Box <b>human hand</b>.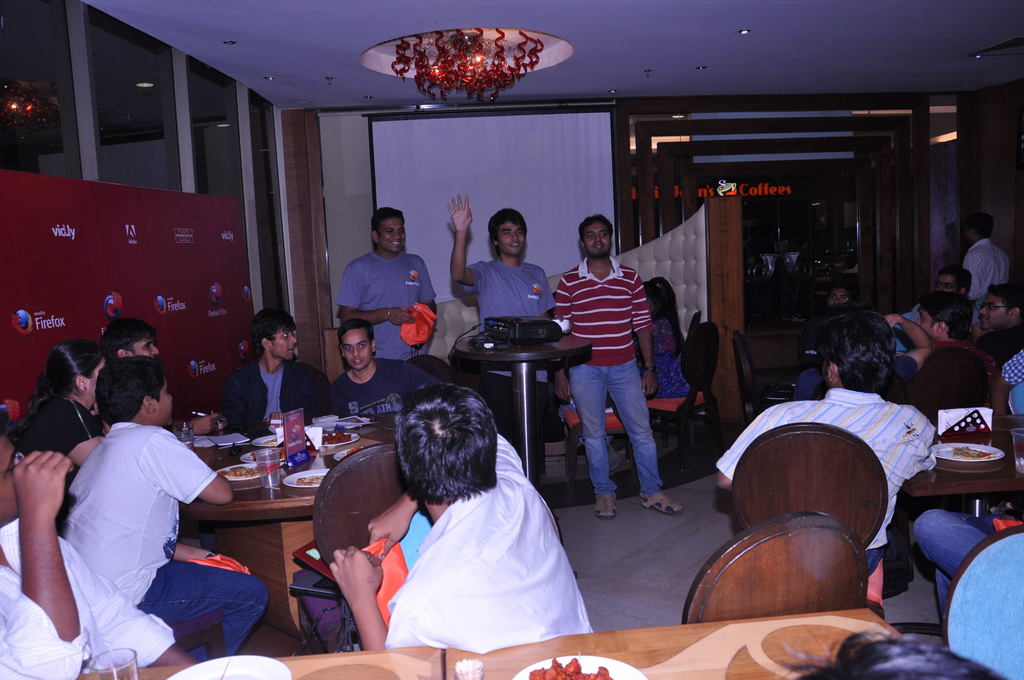
<bbox>886, 311, 900, 328</bbox>.
